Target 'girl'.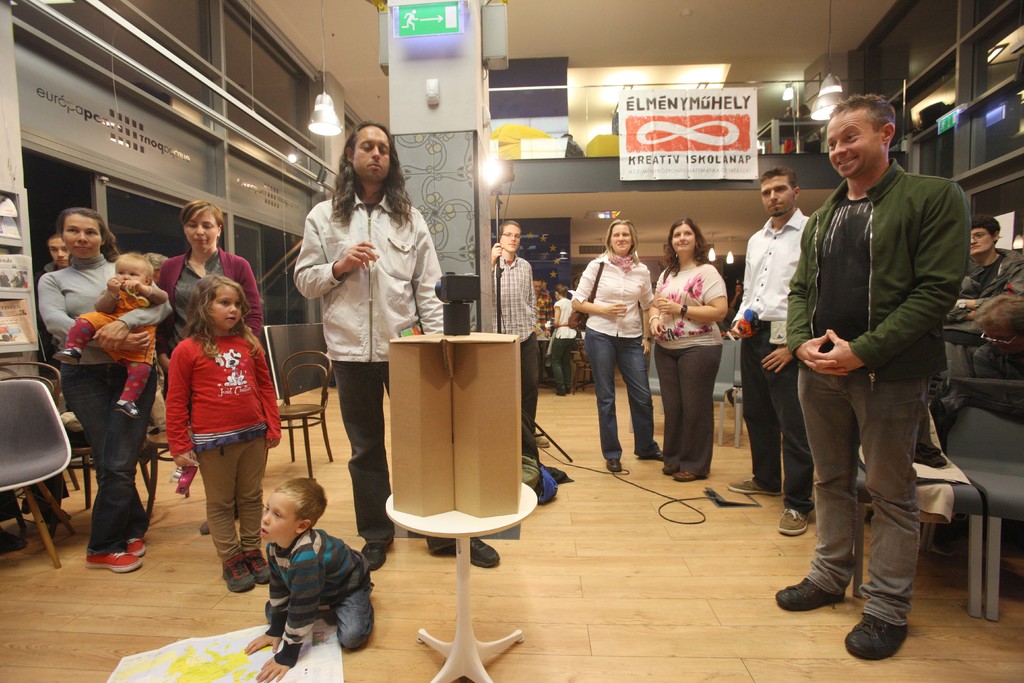
Target region: bbox=(169, 273, 279, 591).
